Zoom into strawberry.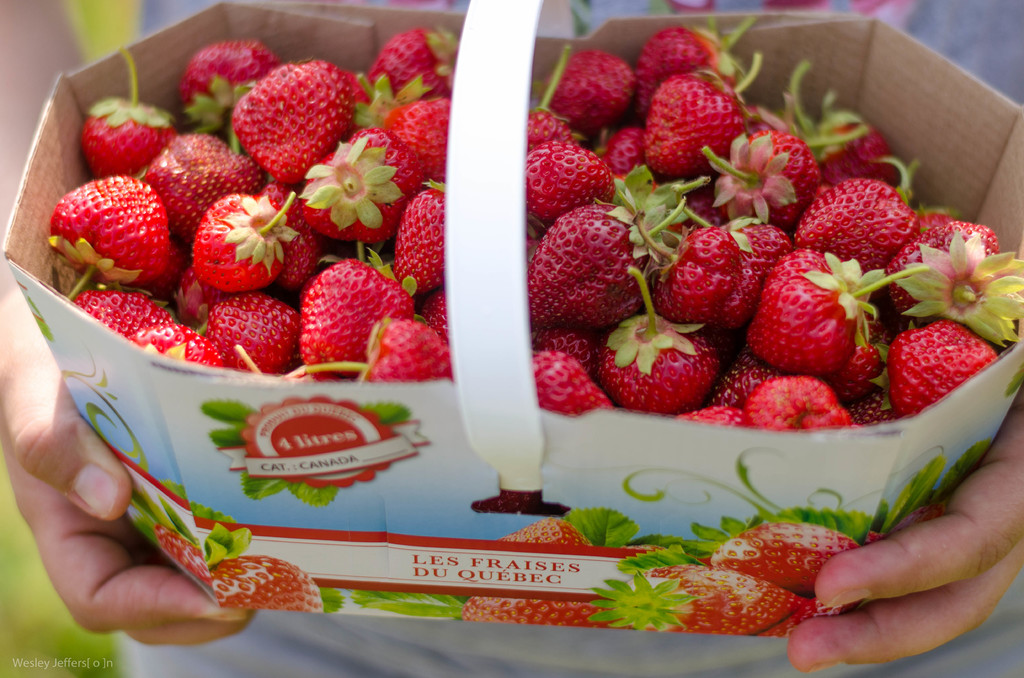
Zoom target: bbox=(458, 507, 652, 638).
